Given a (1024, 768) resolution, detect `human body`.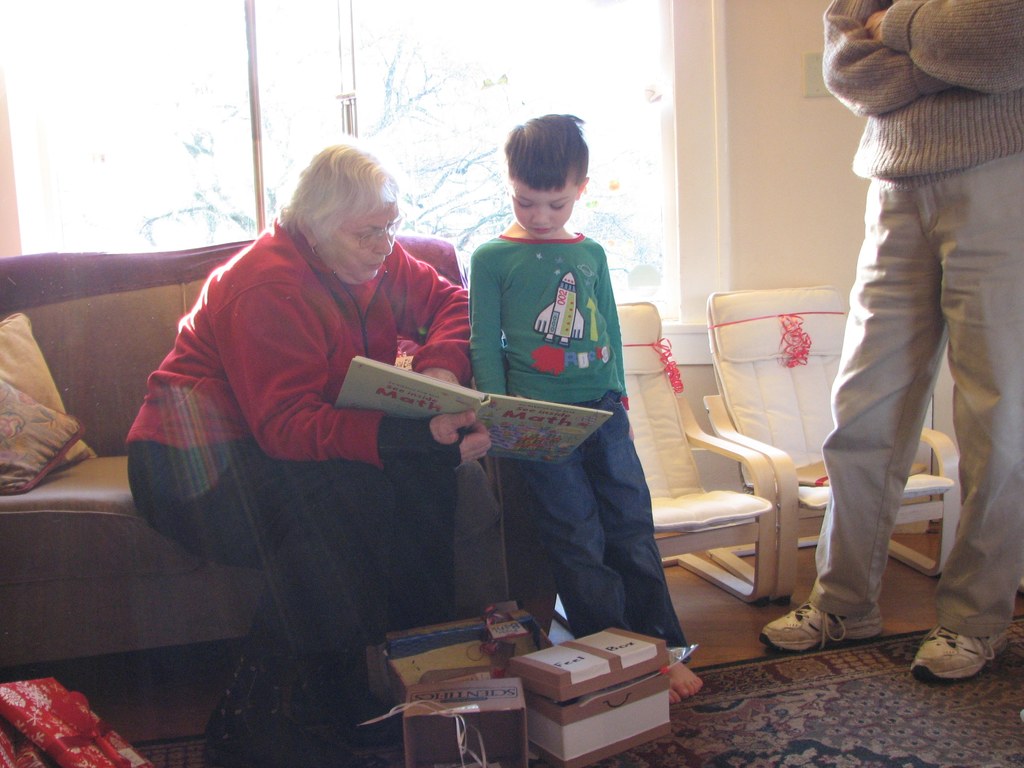
(125,143,479,767).
